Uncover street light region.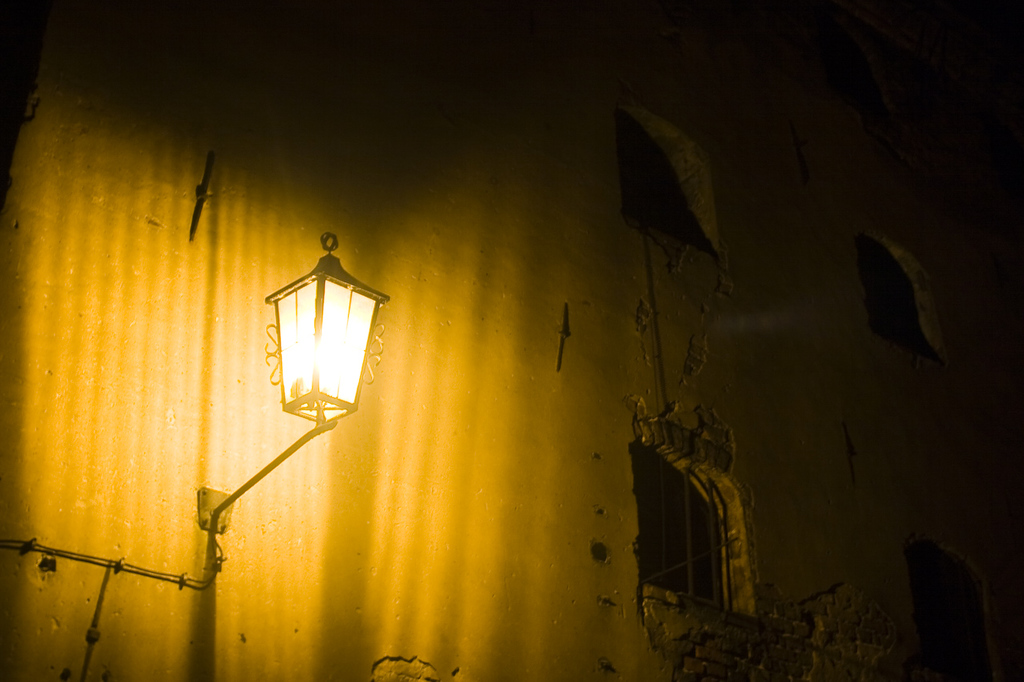
Uncovered: (220, 223, 376, 534).
